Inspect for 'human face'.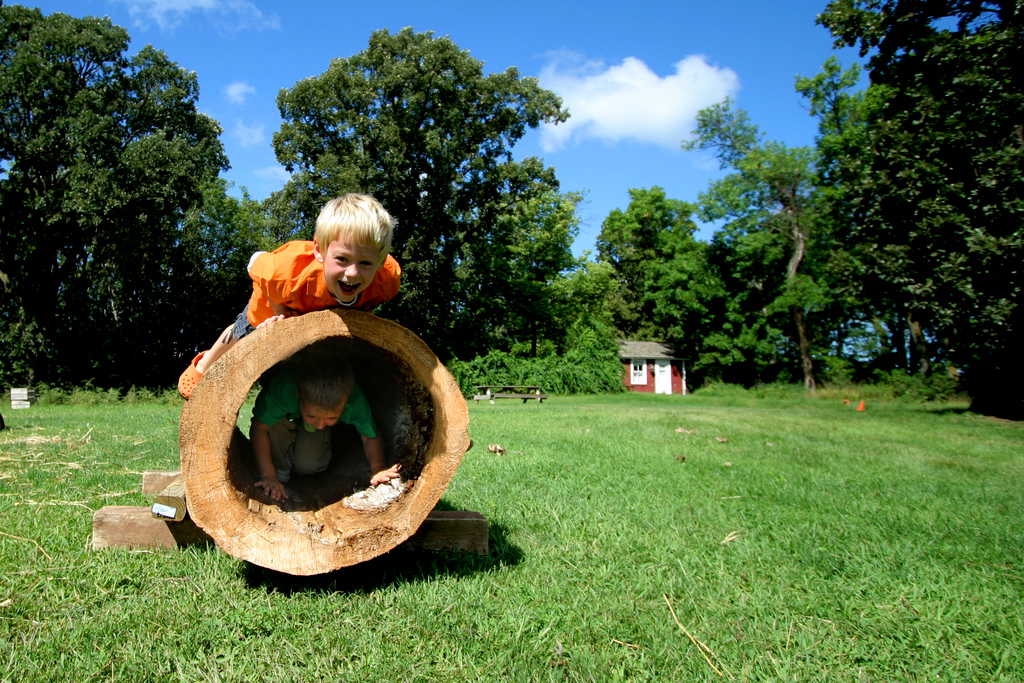
Inspection: [317, 231, 387, 304].
